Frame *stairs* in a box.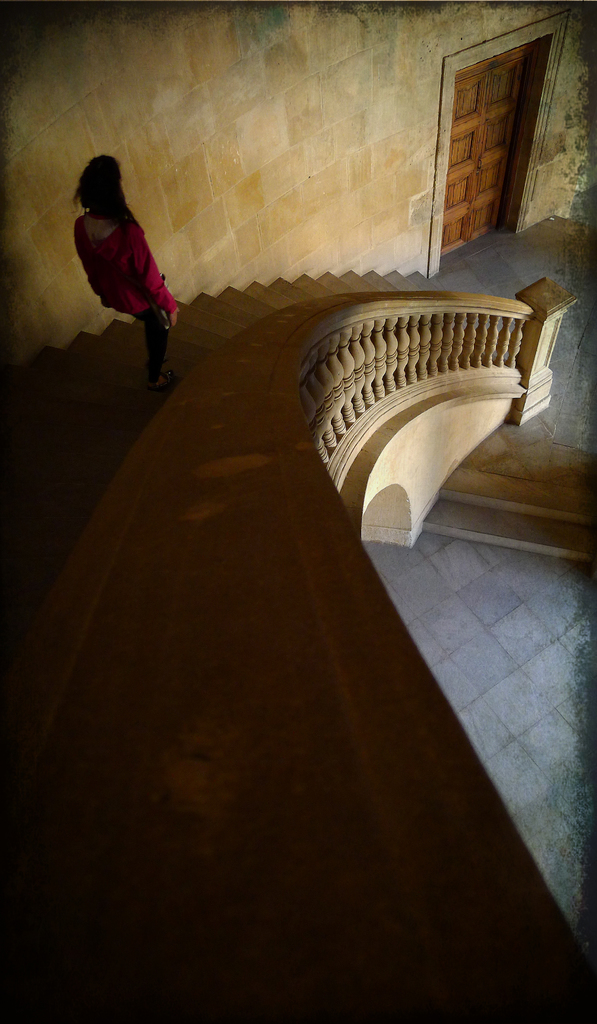
<region>422, 461, 596, 566</region>.
